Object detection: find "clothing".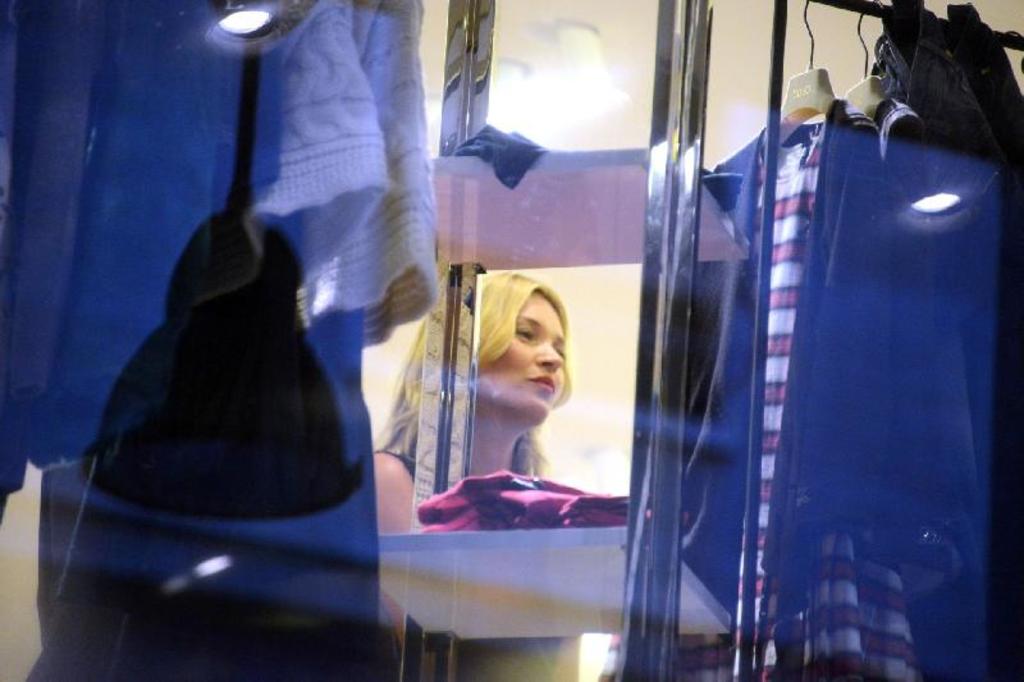
371/444/581/681.
